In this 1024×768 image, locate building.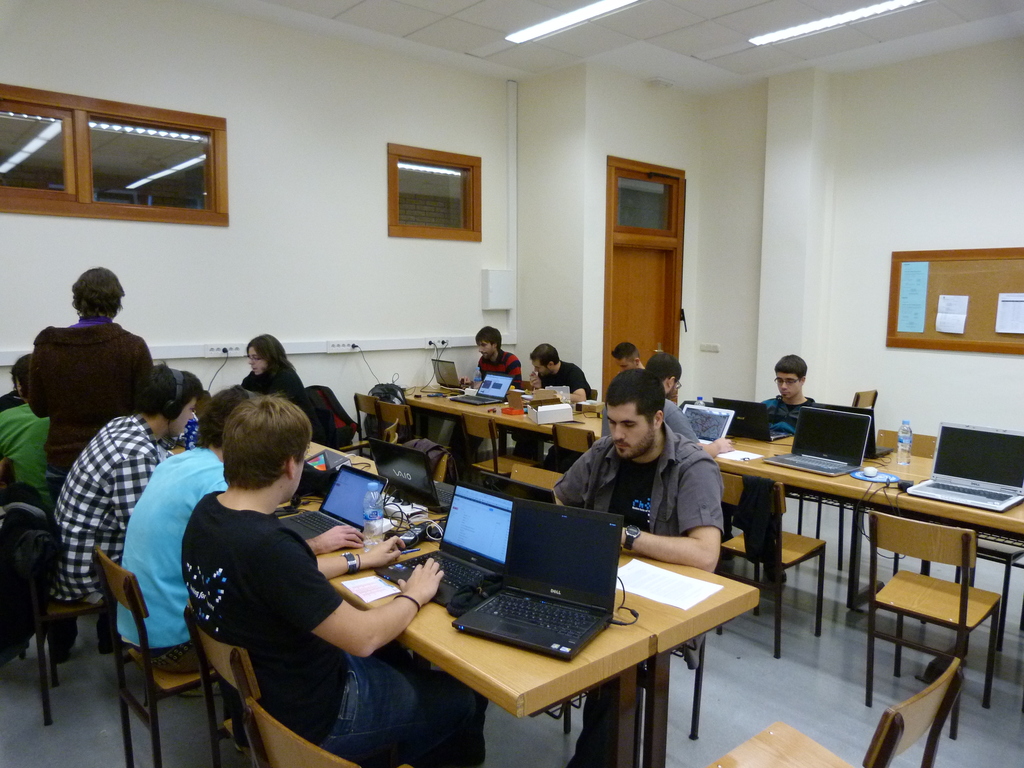
Bounding box: [left=0, top=0, right=1023, bottom=767].
